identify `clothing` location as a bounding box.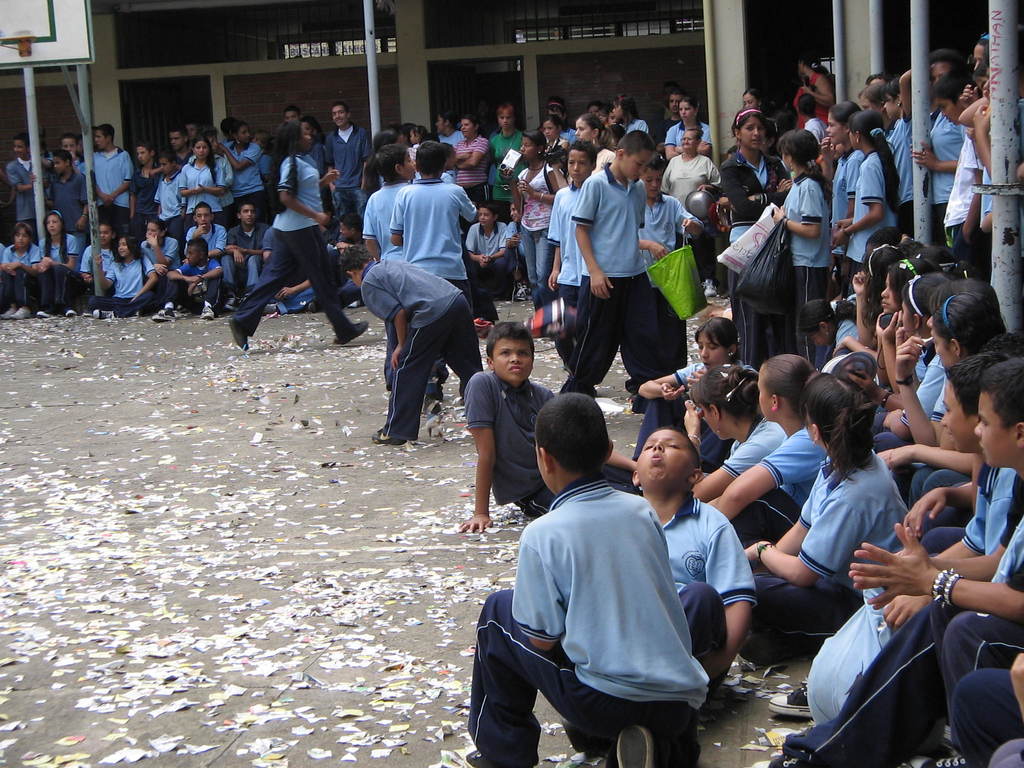
BBox(887, 115, 917, 243).
